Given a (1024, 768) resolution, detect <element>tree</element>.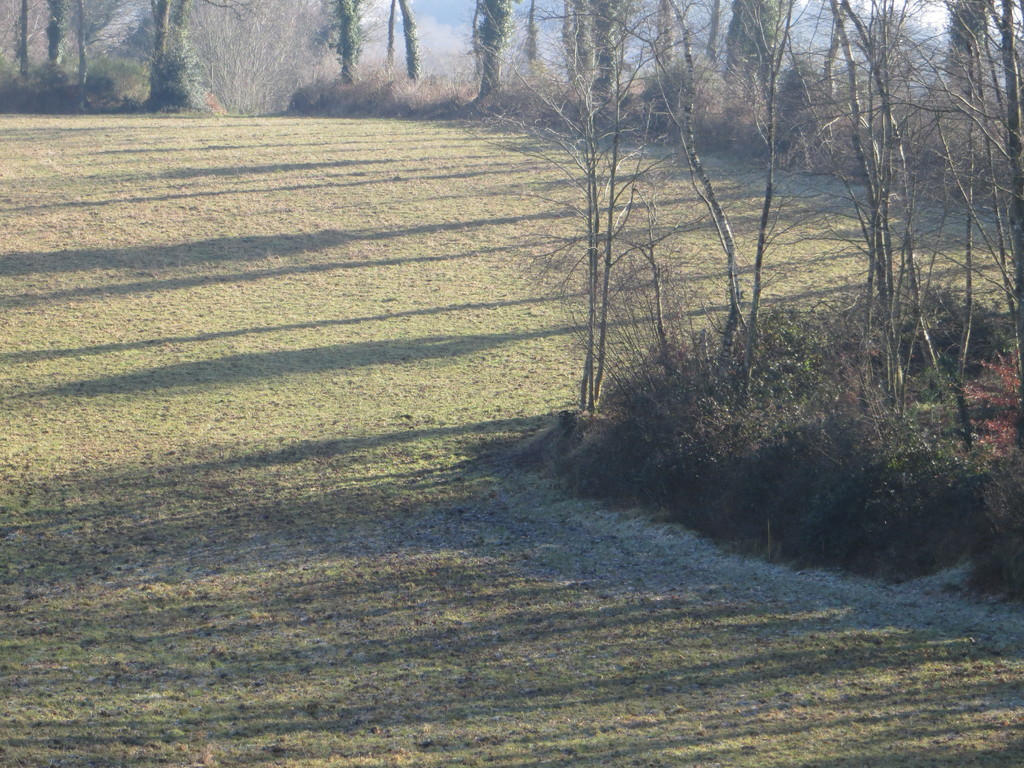
<region>326, 0, 364, 82</region>.
